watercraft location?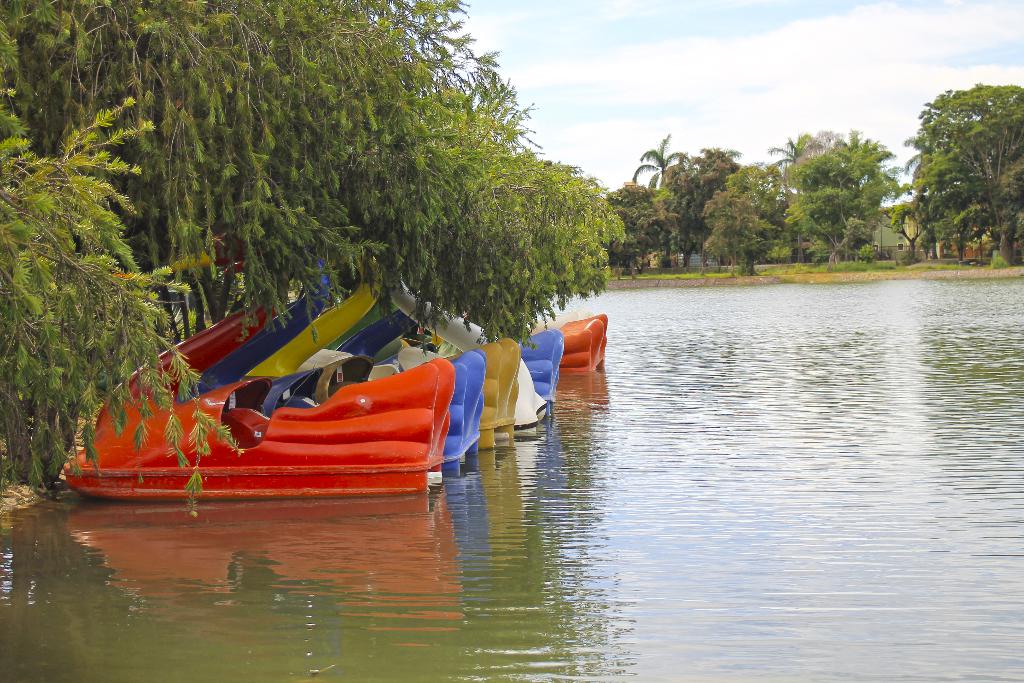
l=547, t=317, r=608, b=373
